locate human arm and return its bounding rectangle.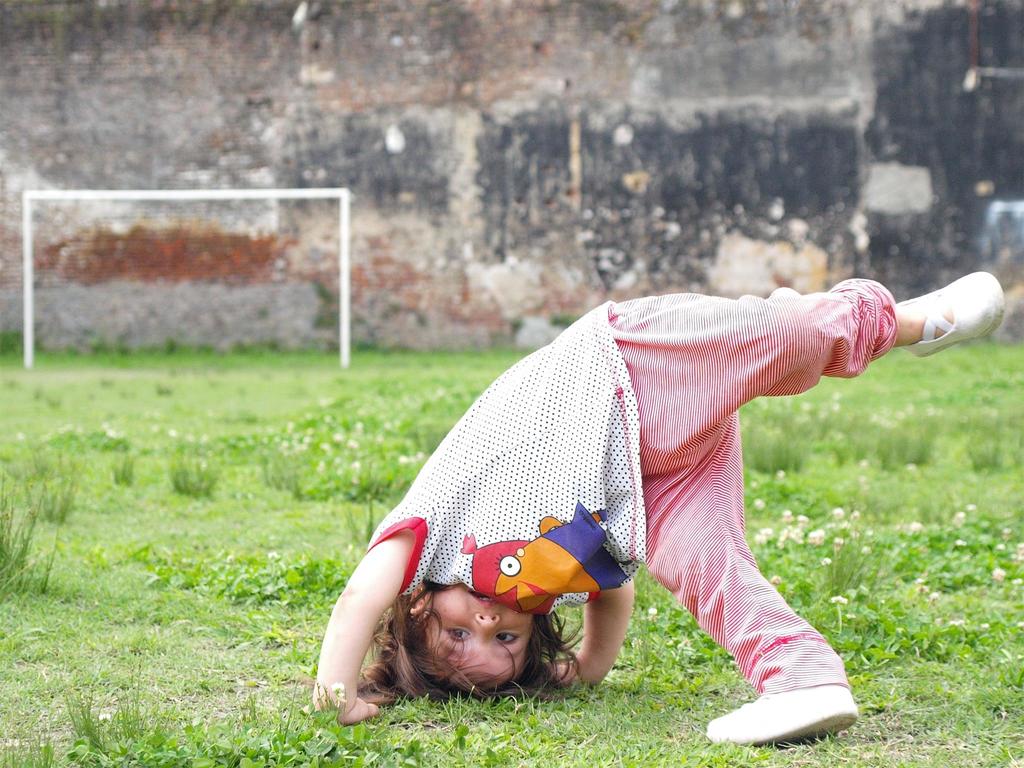
rect(546, 578, 629, 689).
